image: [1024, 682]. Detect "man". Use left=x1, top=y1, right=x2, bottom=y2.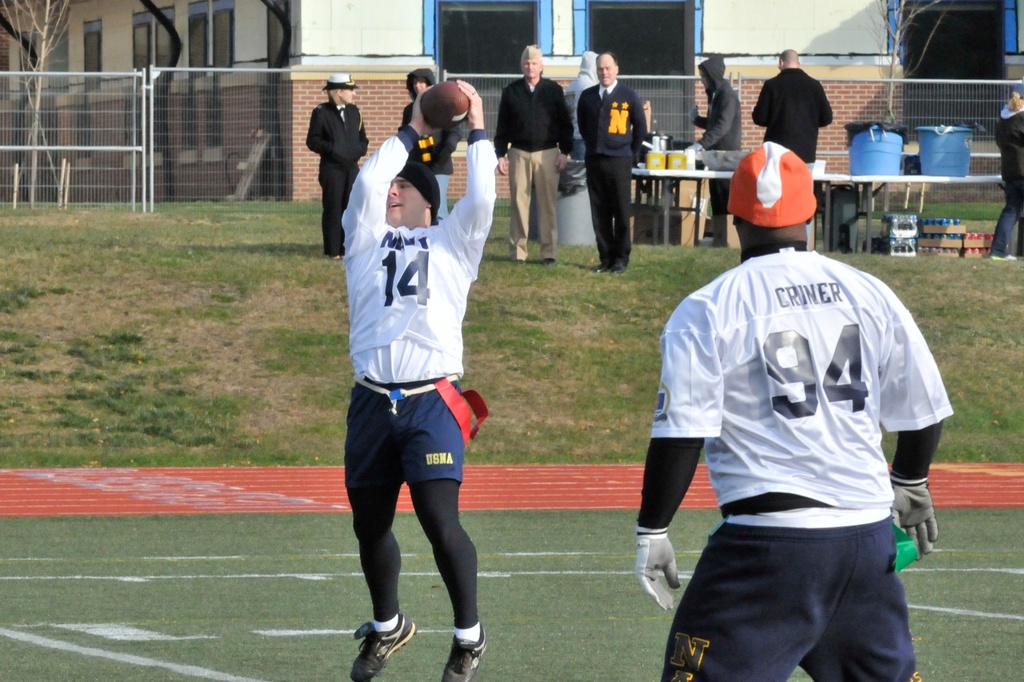
left=985, top=80, right=1023, bottom=262.
